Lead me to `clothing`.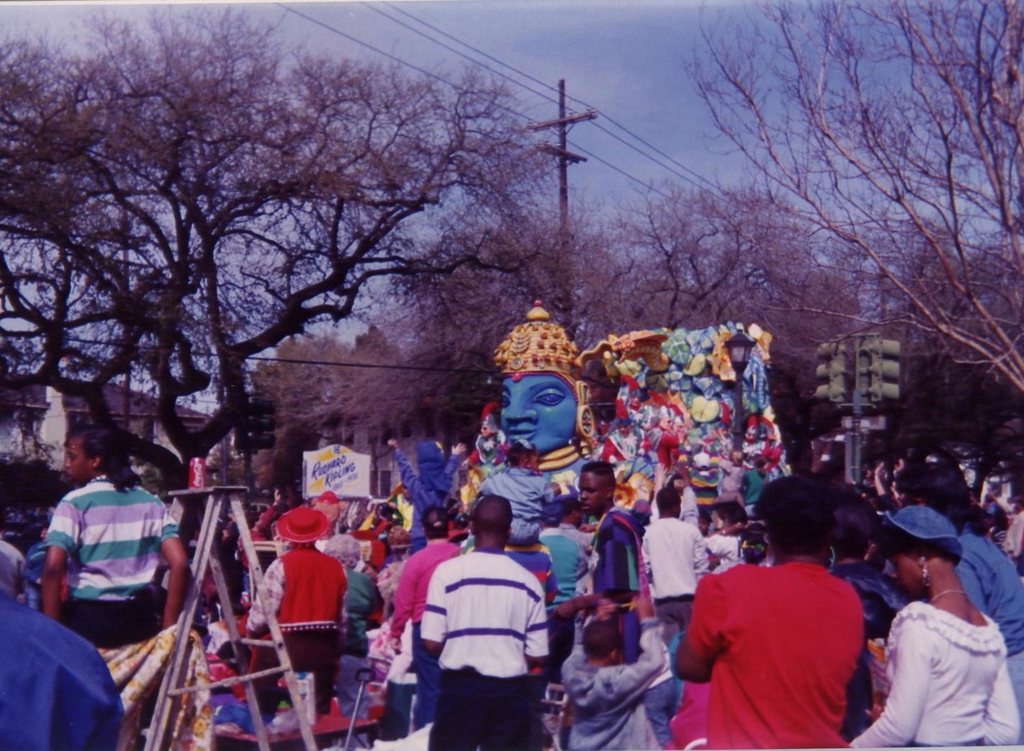
Lead to <region>0, 535, 121, 750</region>.
